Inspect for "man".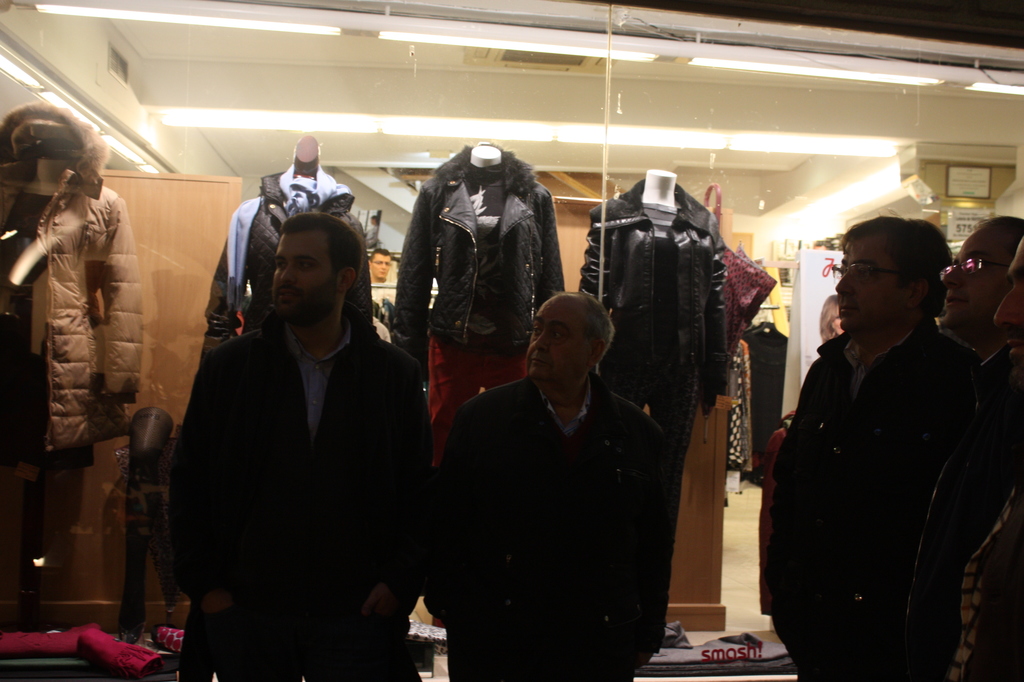
Inspection: detection(762, 181, 1007, 681).
